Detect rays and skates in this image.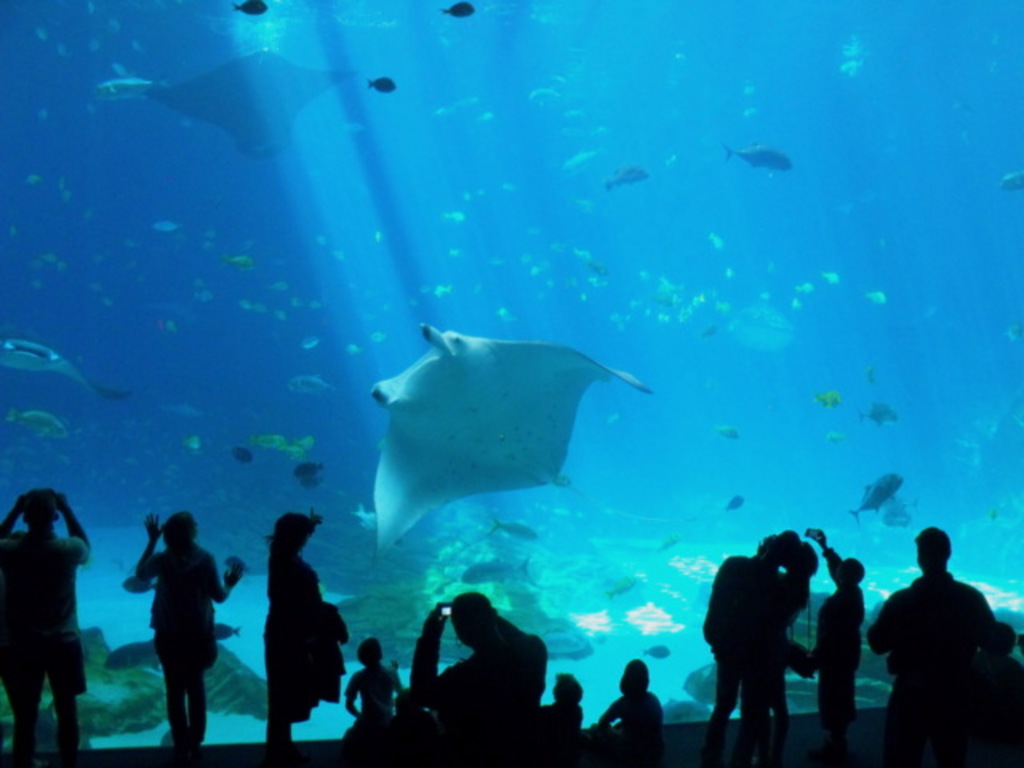
Detection: 346/323/661/581.
